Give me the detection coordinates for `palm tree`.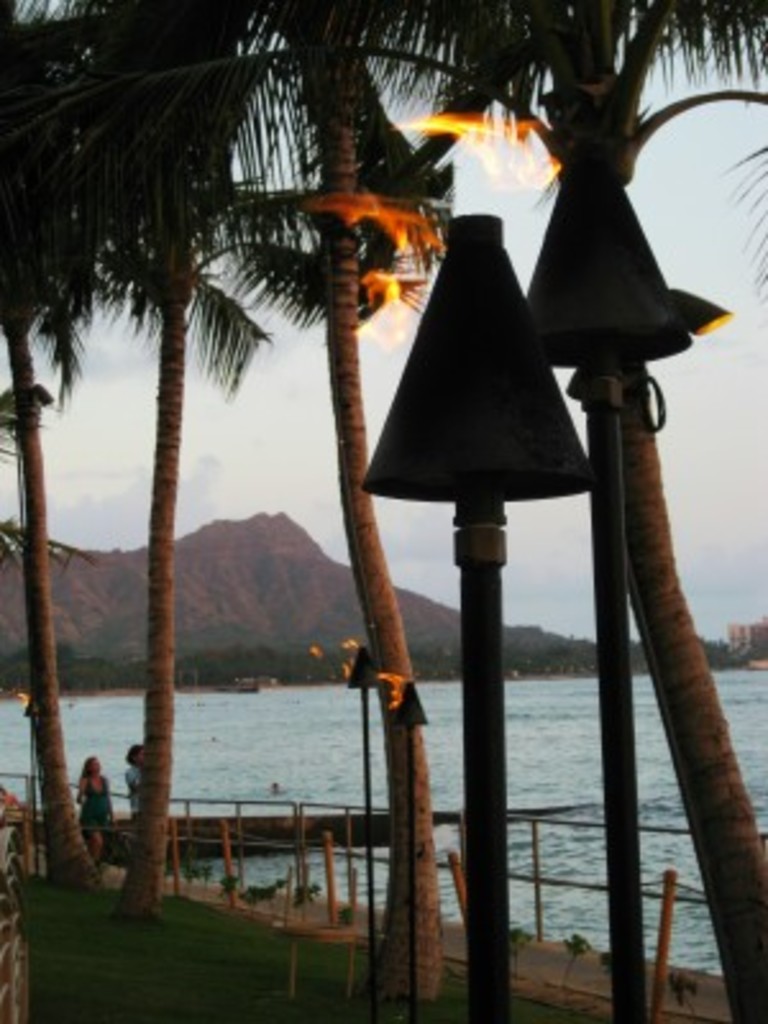
bbox(348, 0, 740, 184).
